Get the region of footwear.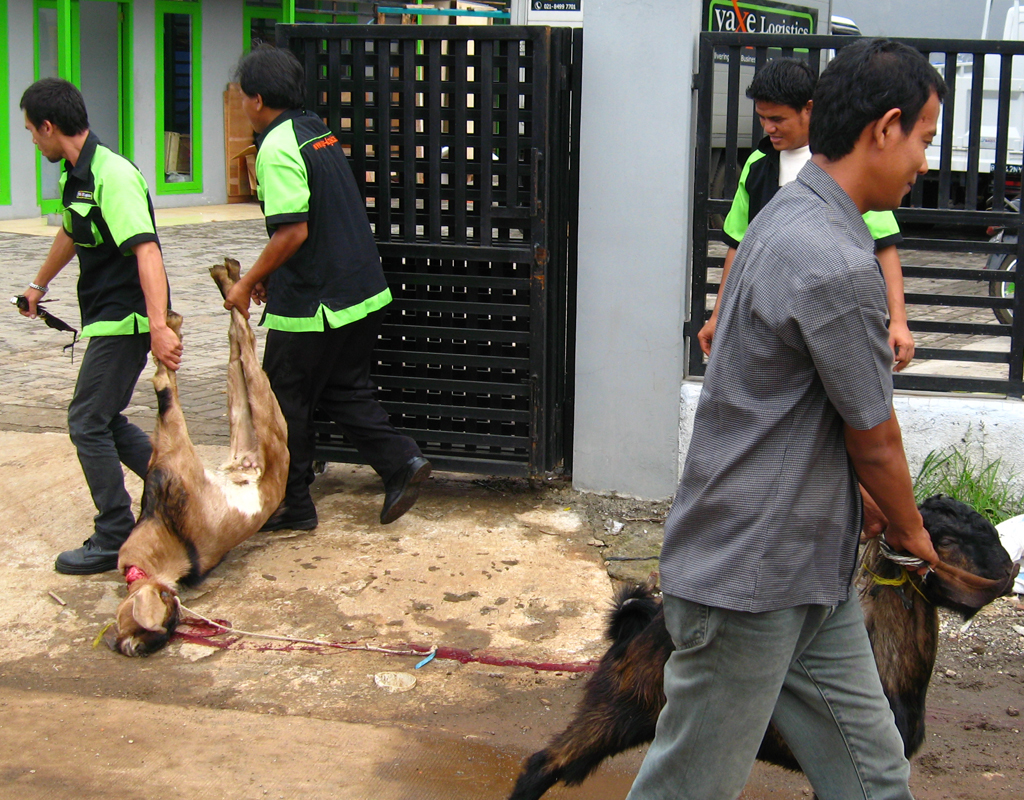
bbox(52, 527, 122, 579).
